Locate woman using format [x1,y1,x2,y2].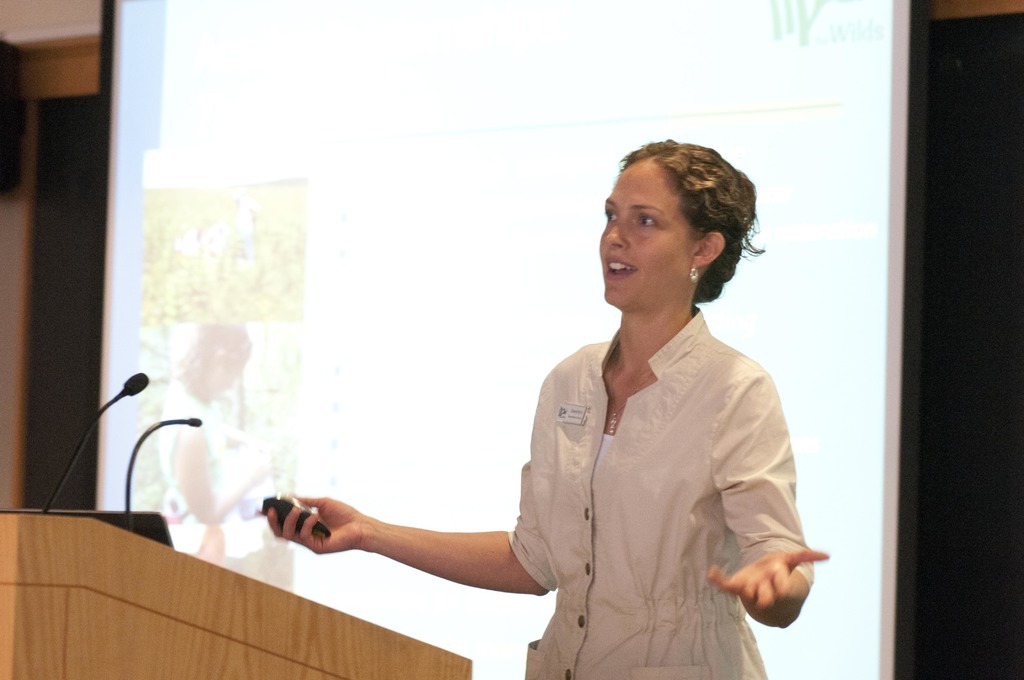
[355,147,801,677].
